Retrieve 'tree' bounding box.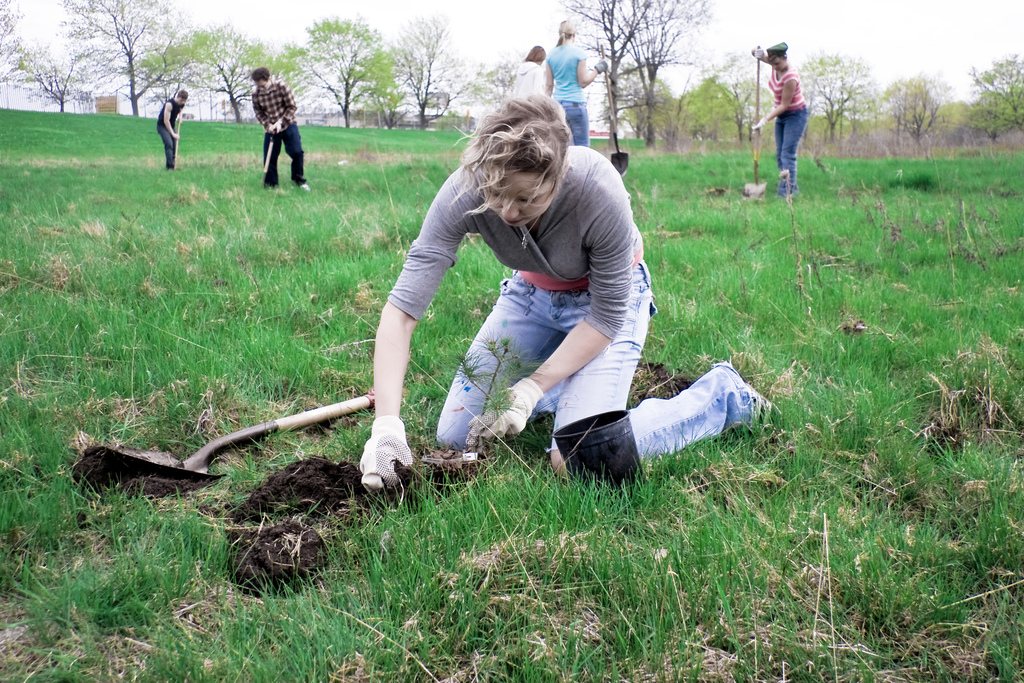
Bounding box: <box>16,45,90,110</box>.
